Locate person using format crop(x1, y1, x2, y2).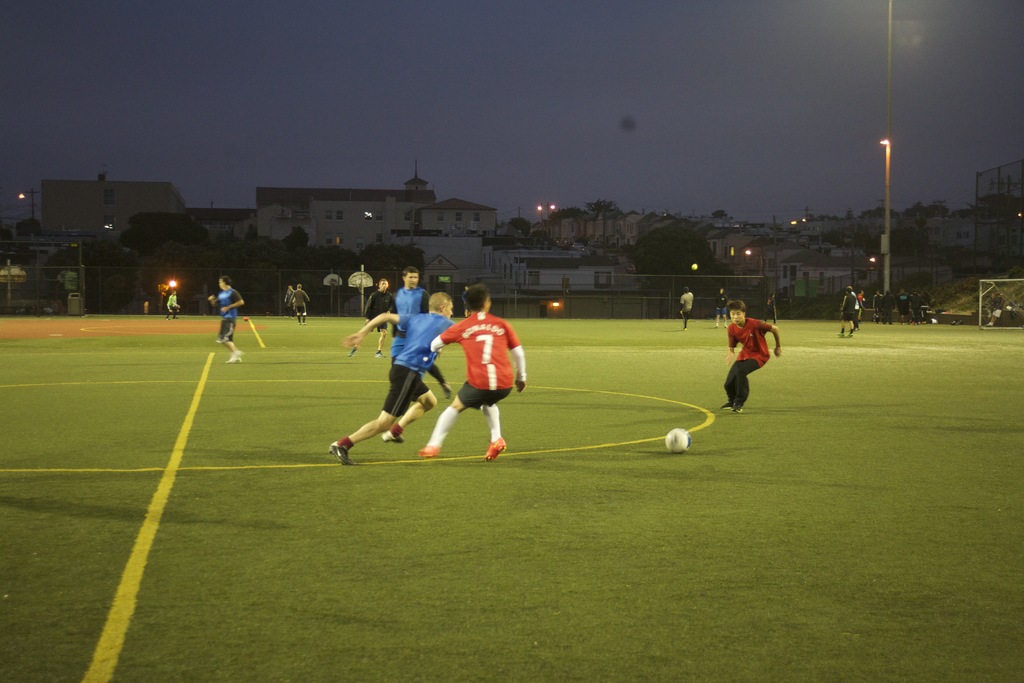
crop(164, 288, 188, 318).
